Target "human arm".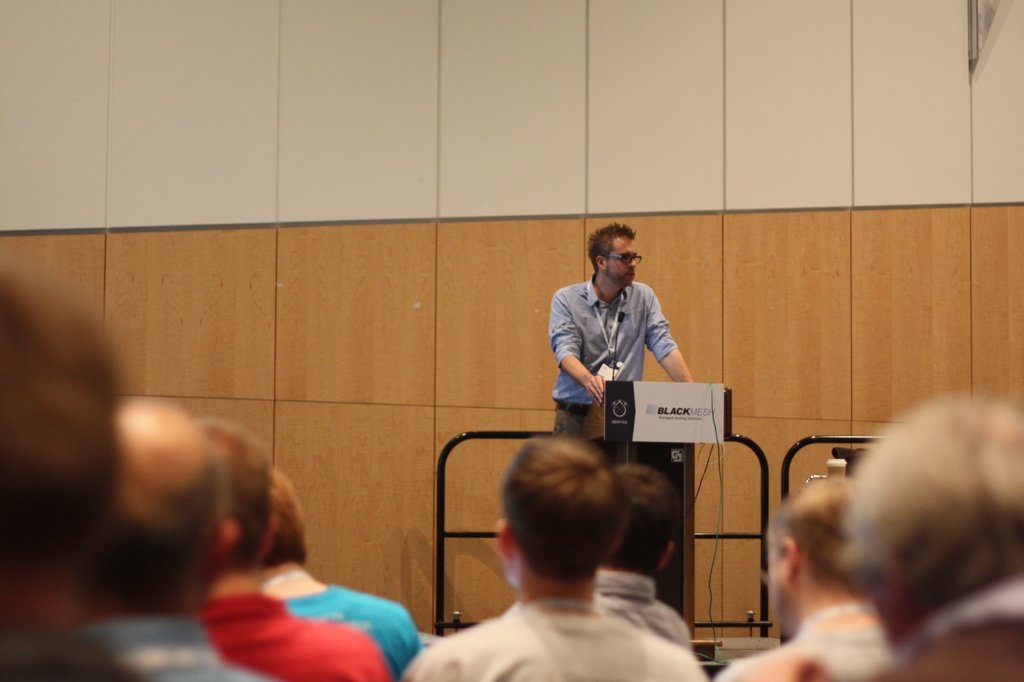
Target region: bbox=[547, 291, 608, 409].
